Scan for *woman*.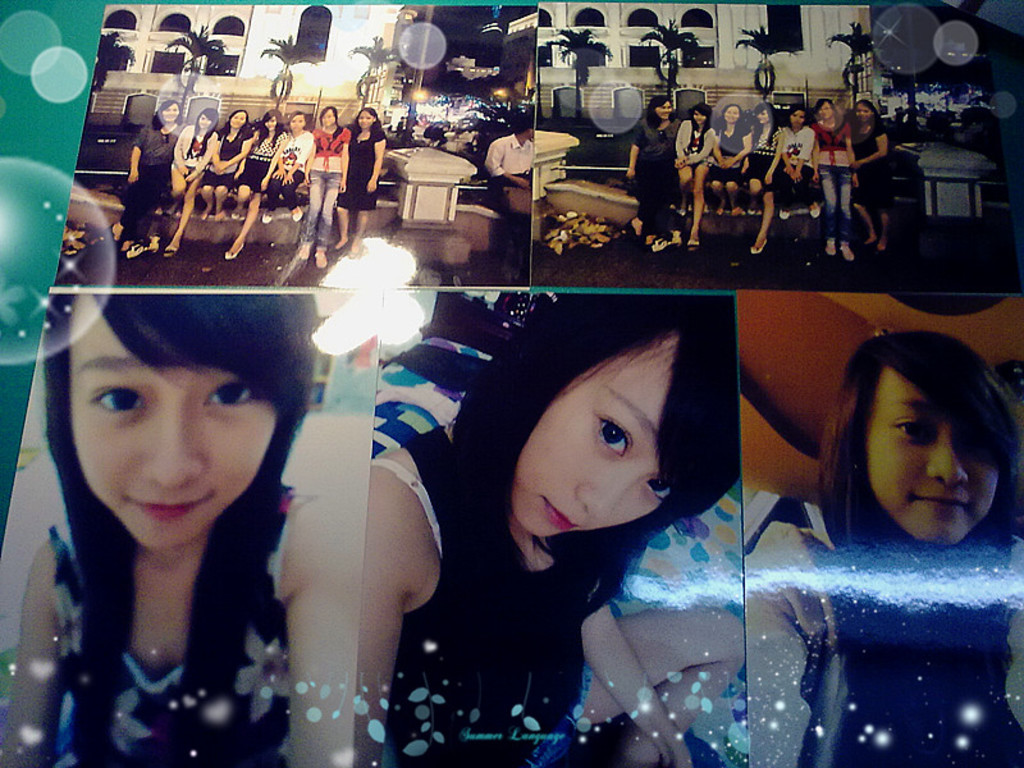
Scan result: rect(367, 282, 746, 767).
